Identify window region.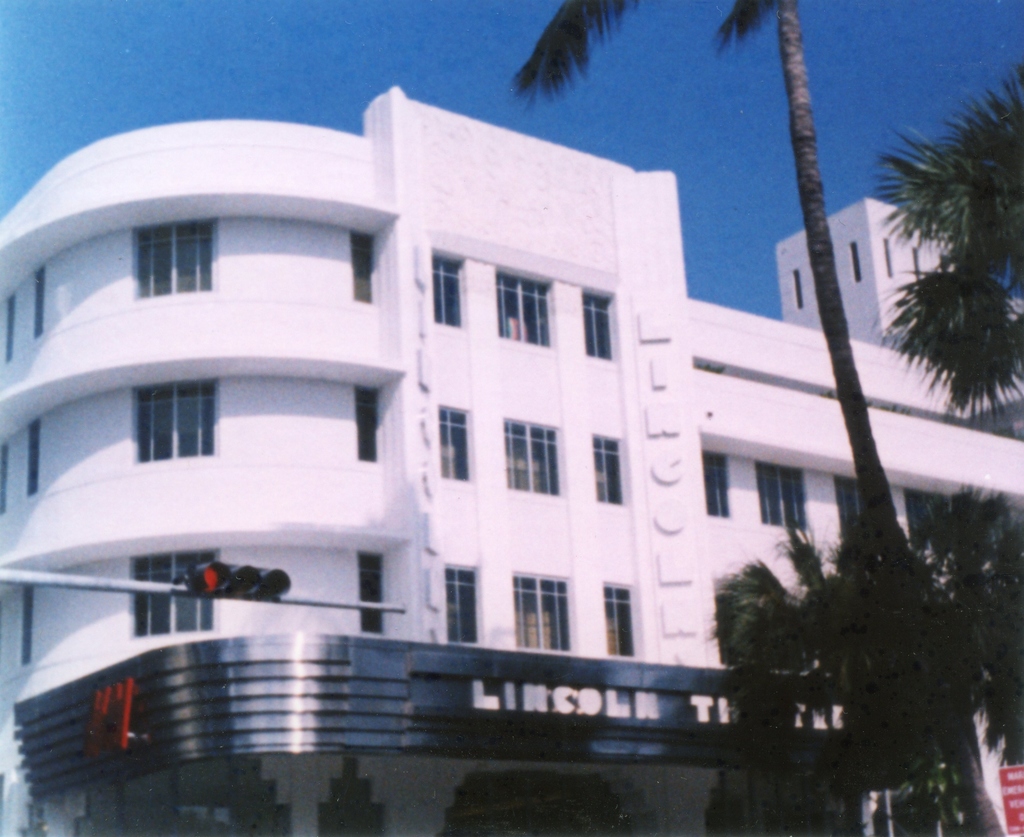
Region: bbox=(429, 252, 464, 326).
